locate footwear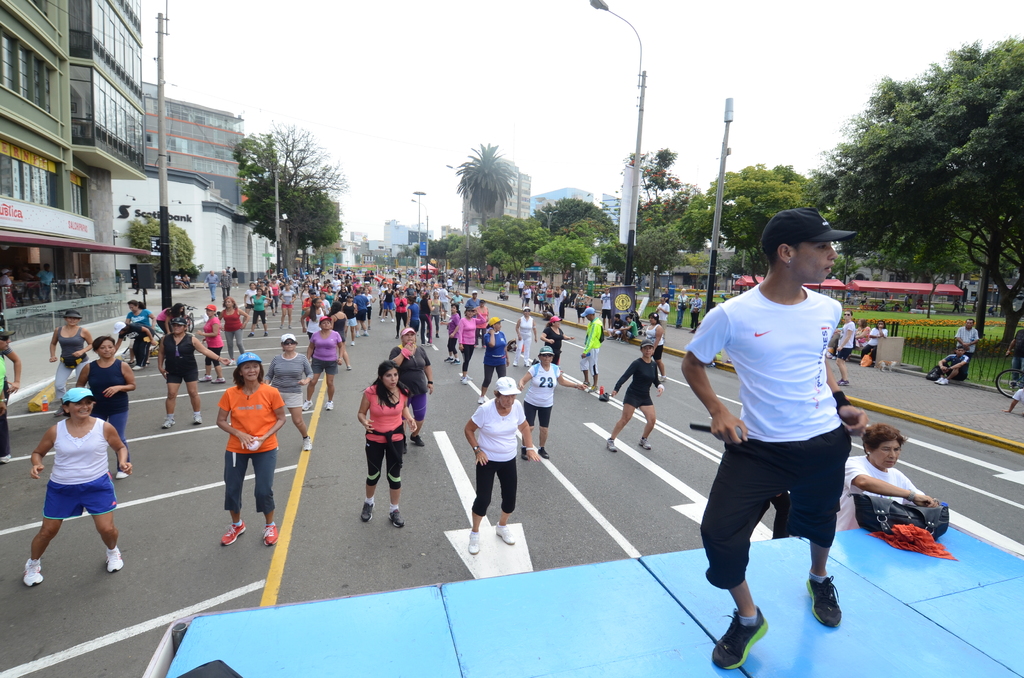
bbox=(190, 415, 202, 424)
